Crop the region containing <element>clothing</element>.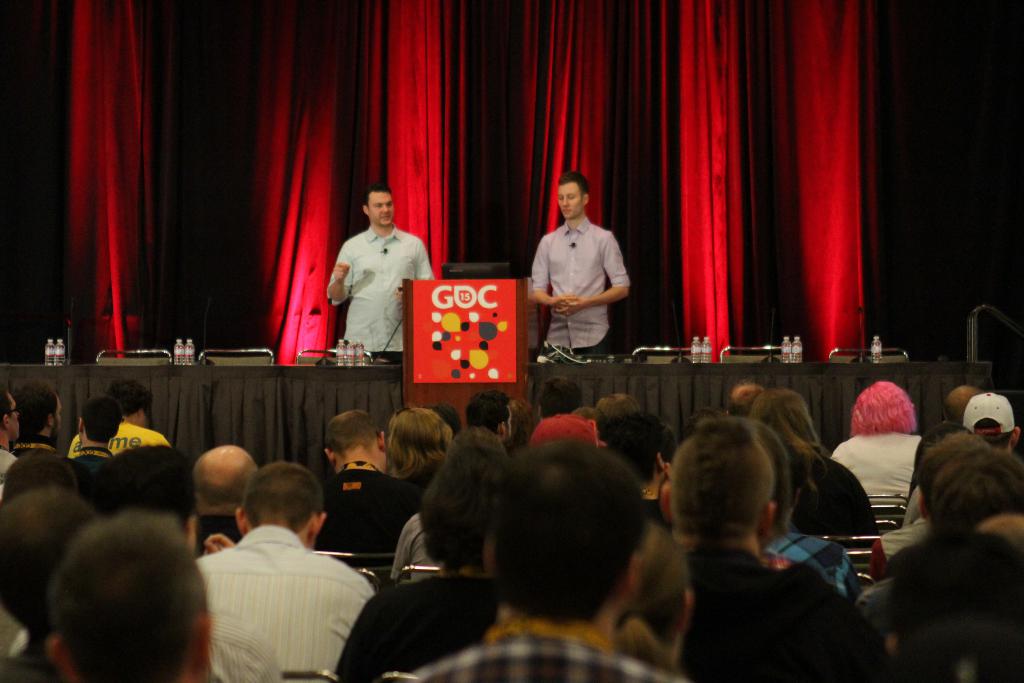
Crop region: left=302, top=469, right=397, bottom=555.
